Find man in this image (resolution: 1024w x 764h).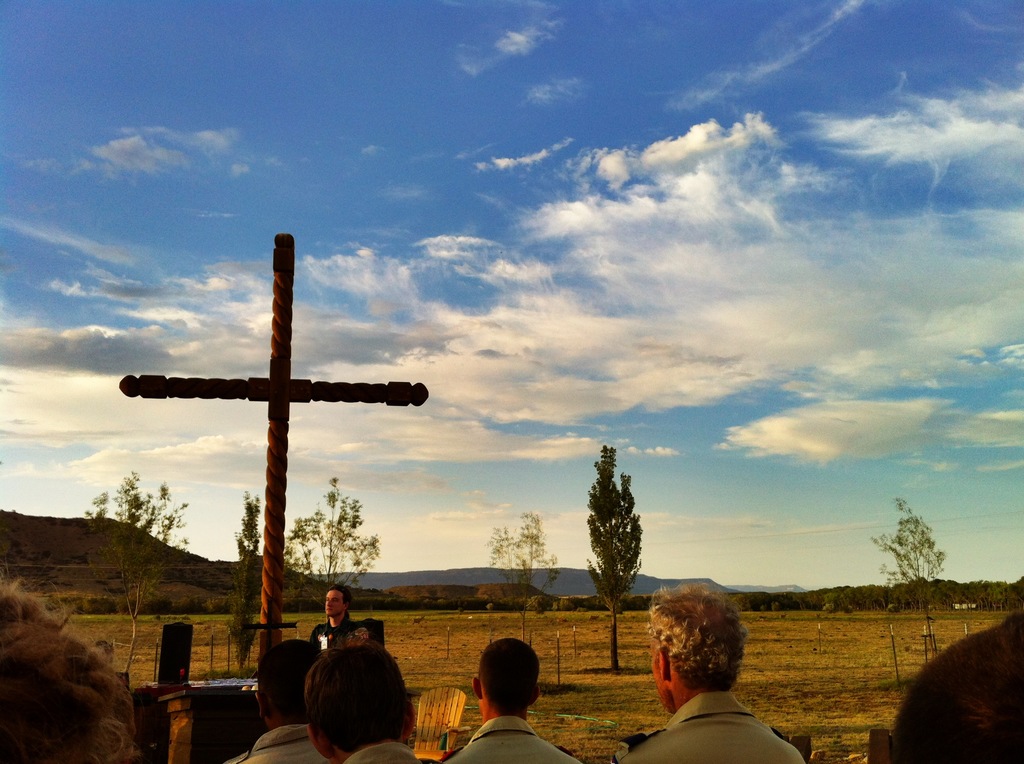
(437, 635, 586, 763).
